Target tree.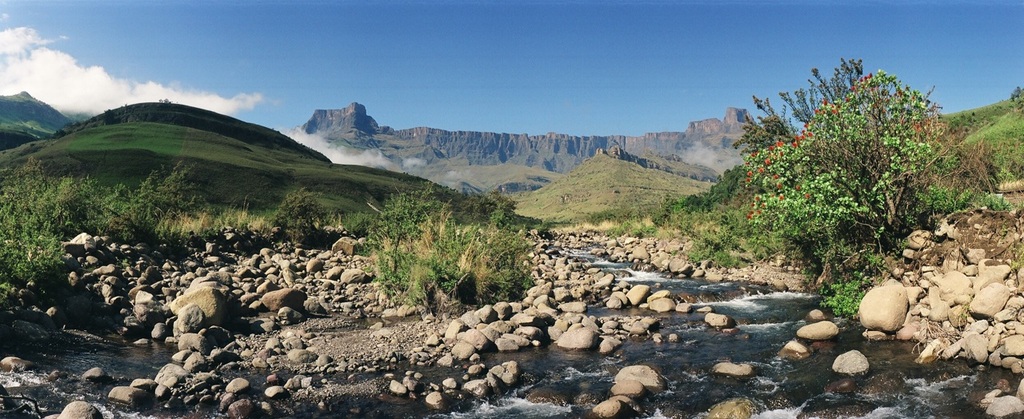
Target region: <box>760,55,990,332</box>.
